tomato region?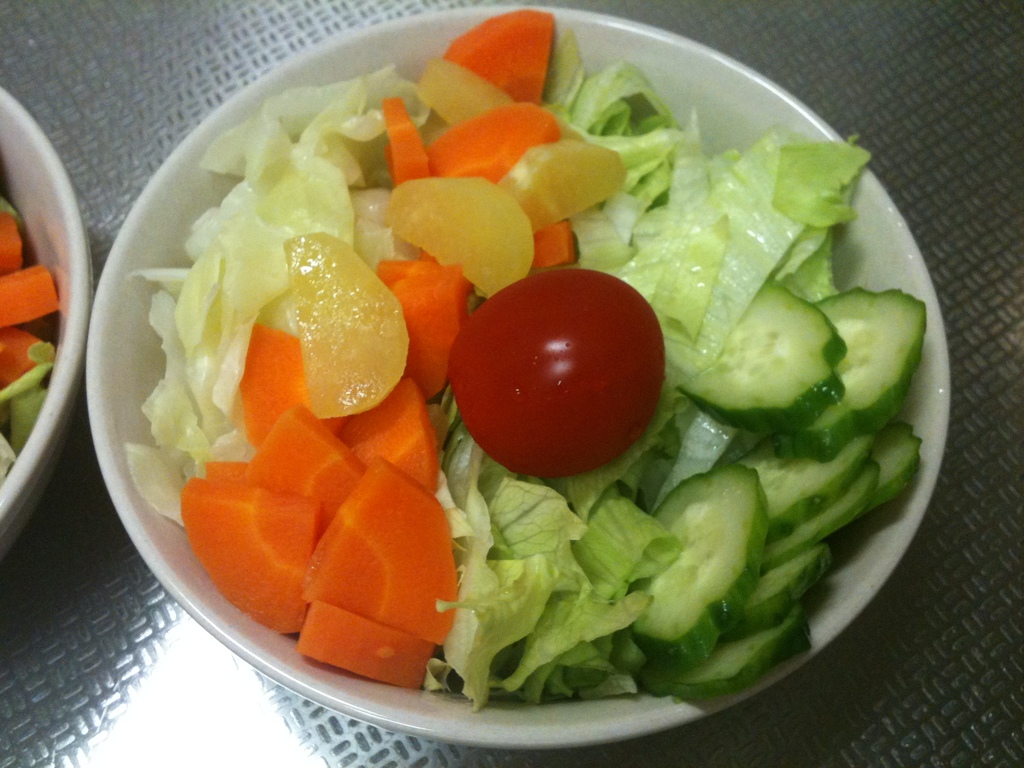
box=[440, 260, 689, 486]
